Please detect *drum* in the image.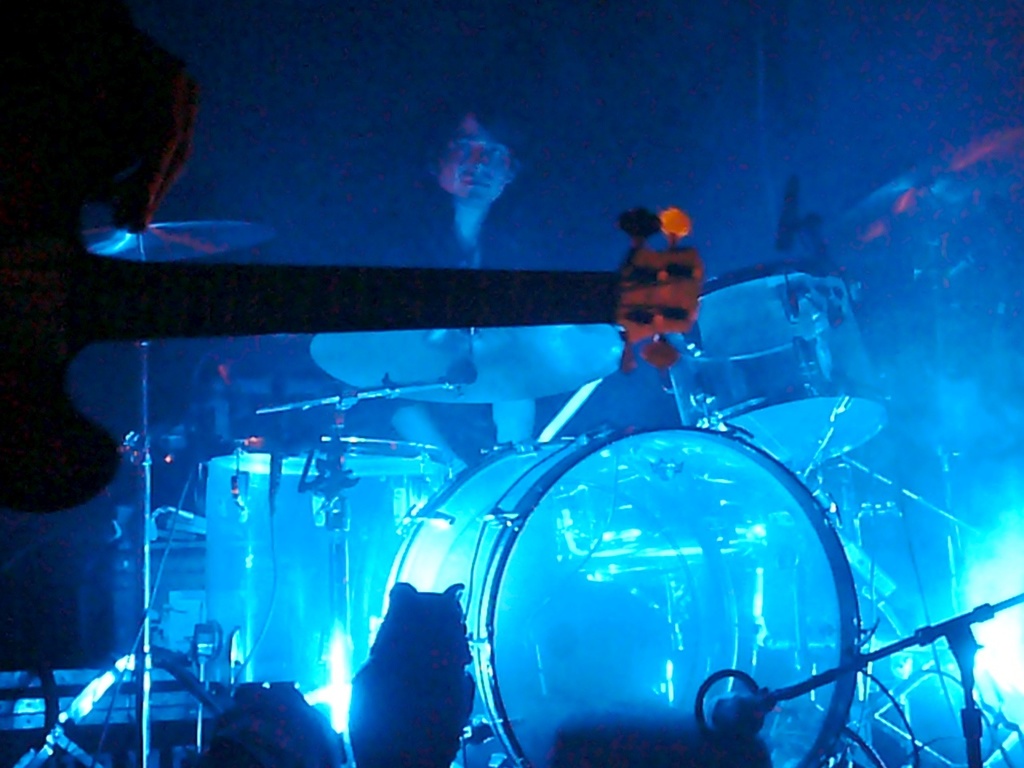
x1=380, y1=426, x2=860, y2=767.
